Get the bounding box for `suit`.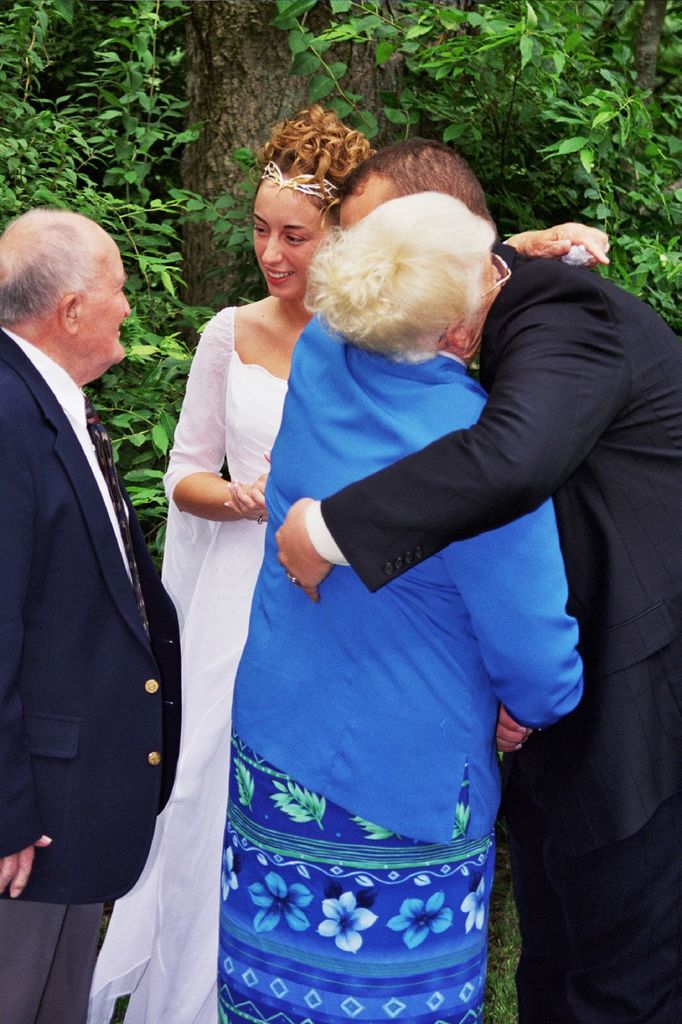
(x1=312, y1=242, x2=681, y2=1023).
